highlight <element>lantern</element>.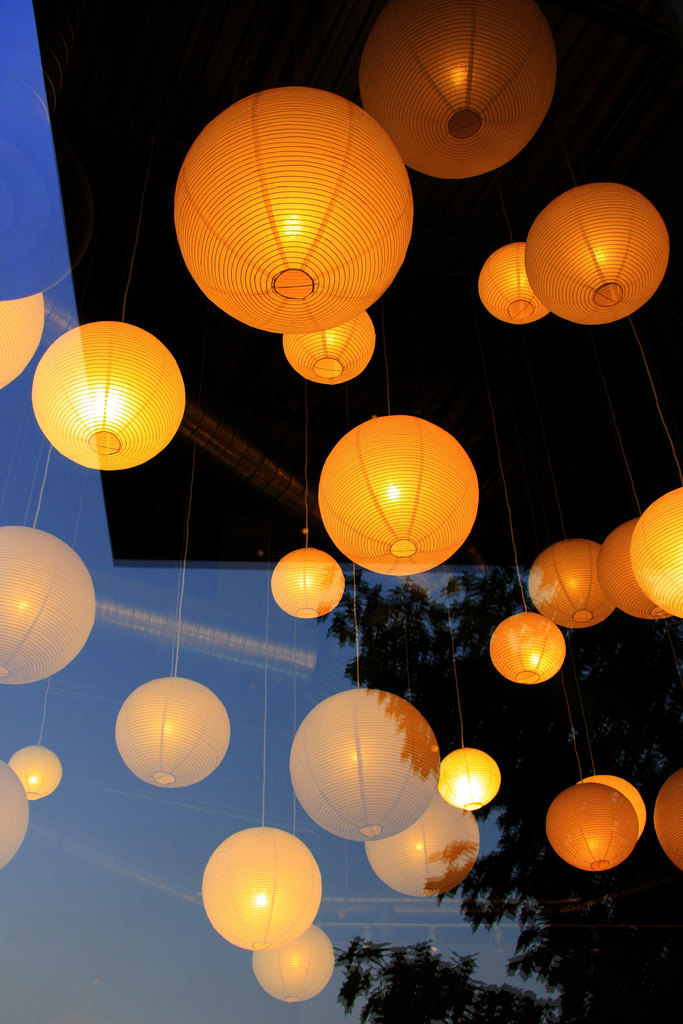
Highlighted region: (479, 246, 548, 326).
